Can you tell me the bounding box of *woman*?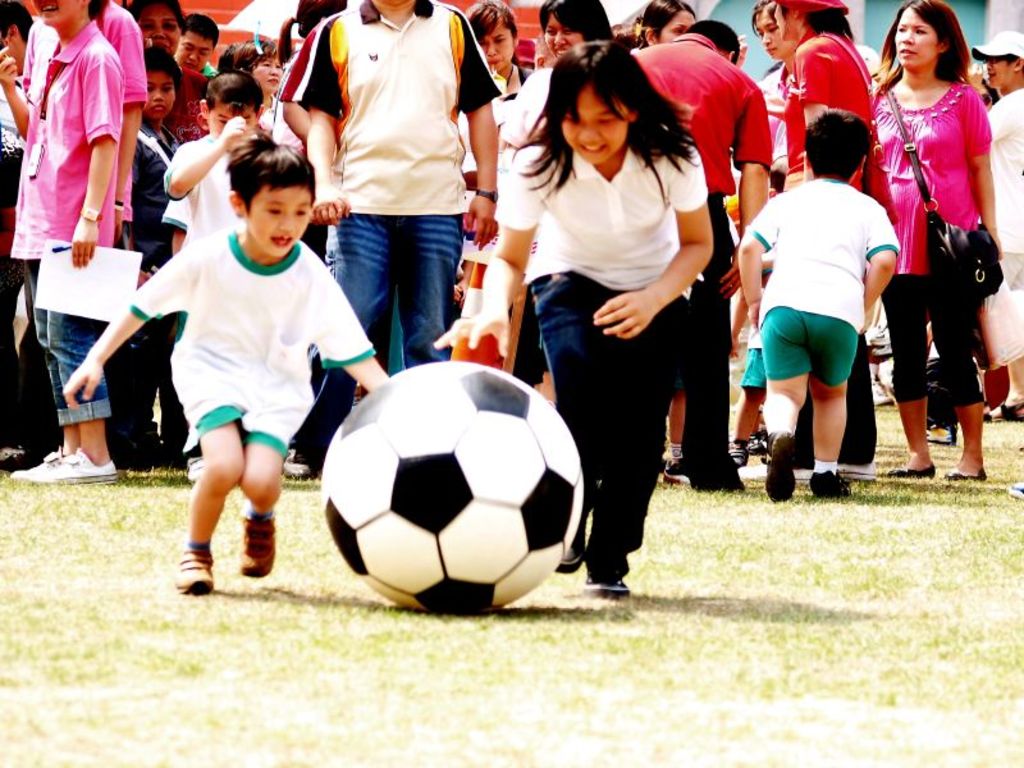
l=873, t=0, r=1007, b=476.
